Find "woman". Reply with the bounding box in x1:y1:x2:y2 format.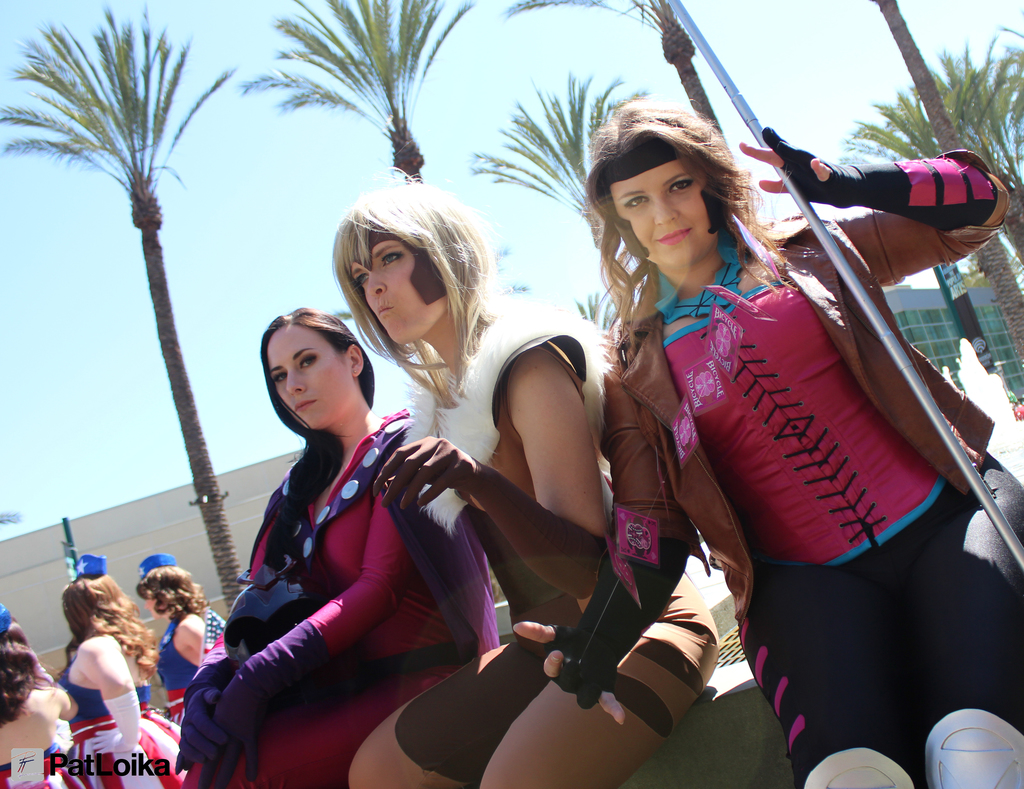
0:614:91:788.
